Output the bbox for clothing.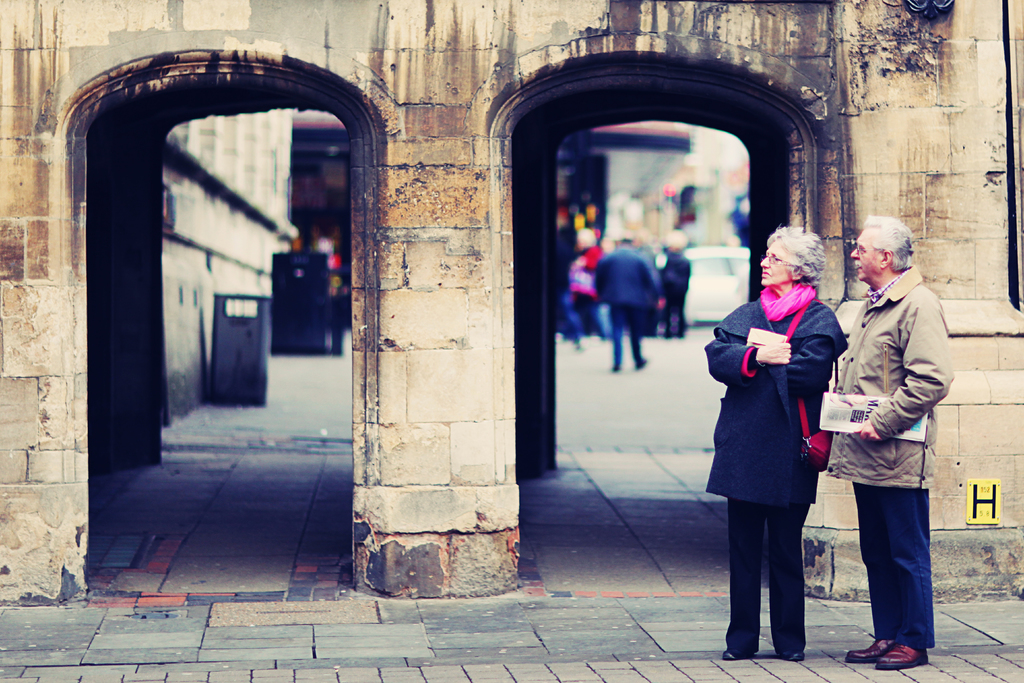
832 263 961 655.
